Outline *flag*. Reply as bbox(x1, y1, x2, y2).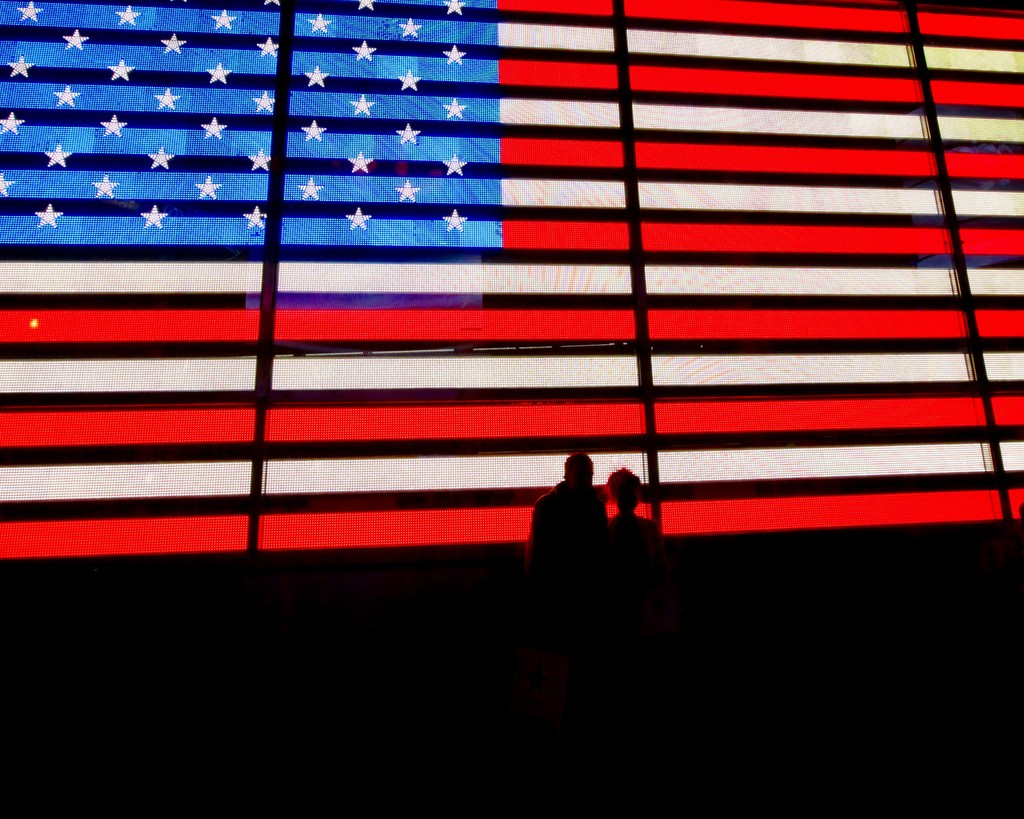
bbox(0, 0, 1023, 557).
